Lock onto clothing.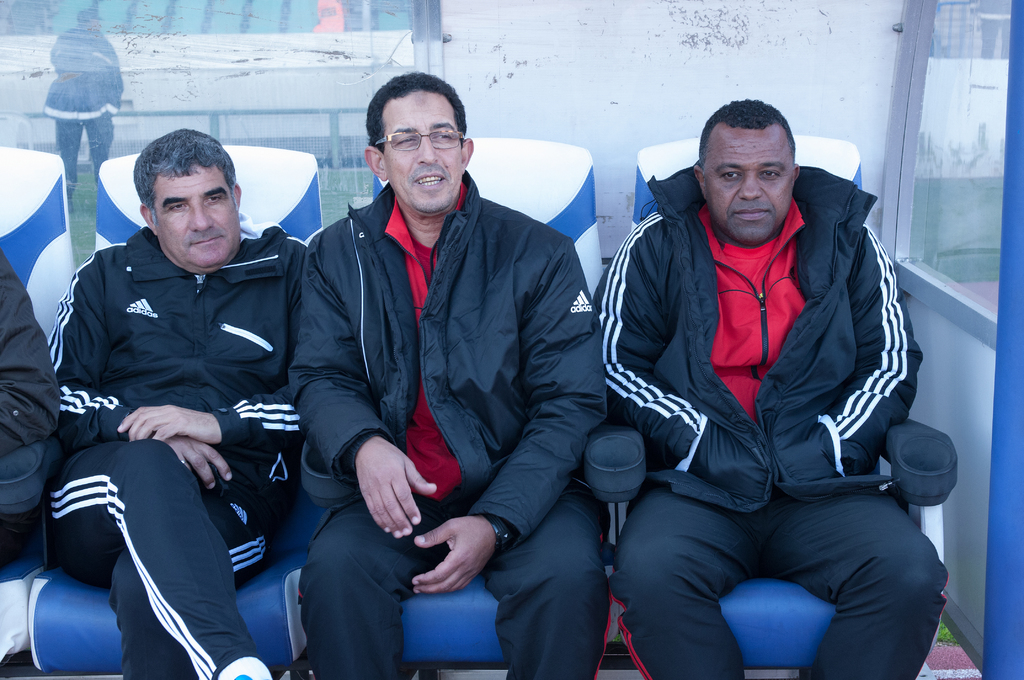
Locked: BBox(44, 24, 122, 203).
